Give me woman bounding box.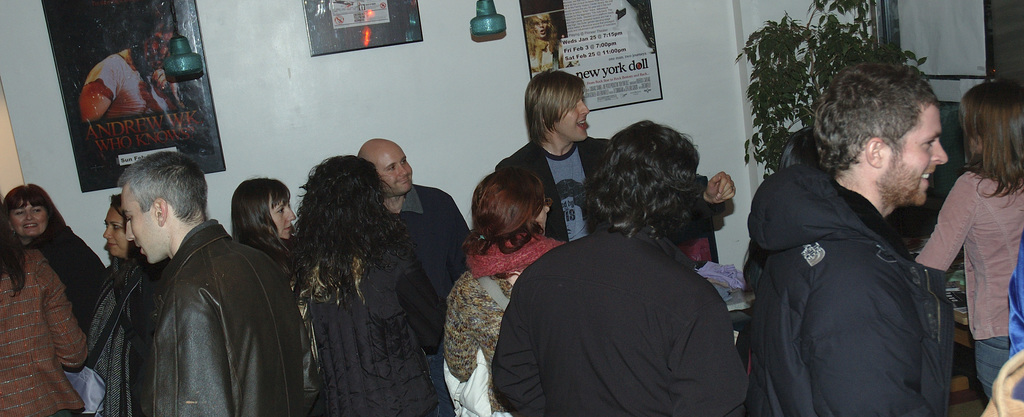
<bbox>85, 195, 146, 416</bbox>.
